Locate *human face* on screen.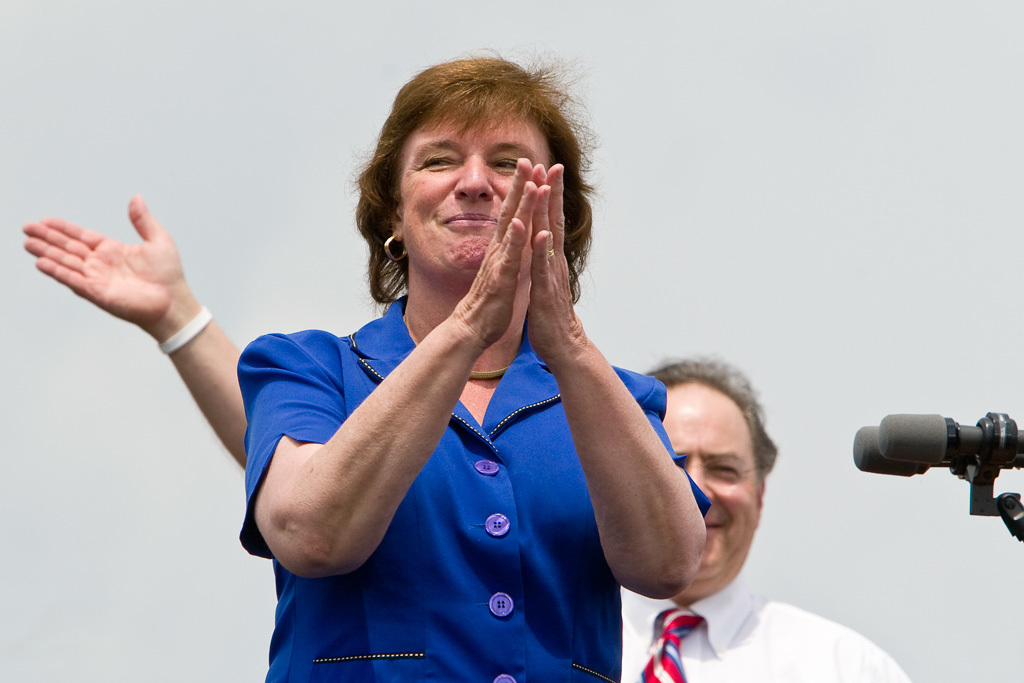
On screen at <bbox>658, 401, 759, 582</bbox>.
